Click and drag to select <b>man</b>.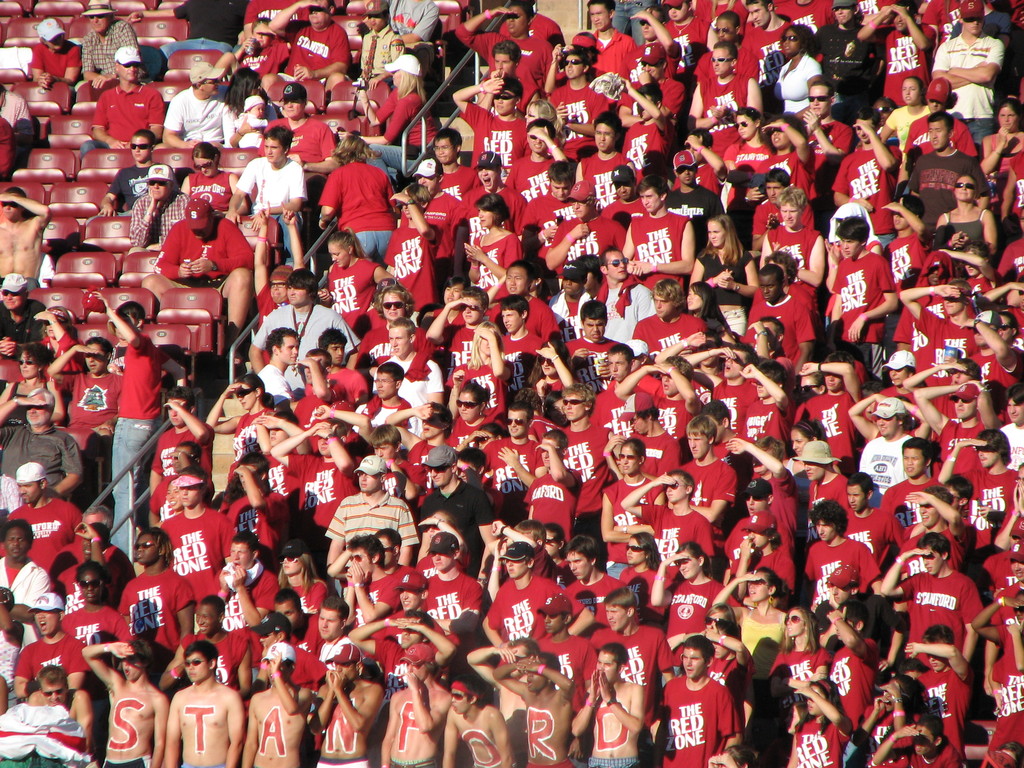
Selection: (left=77, top=45, right=165, bottom=161).
